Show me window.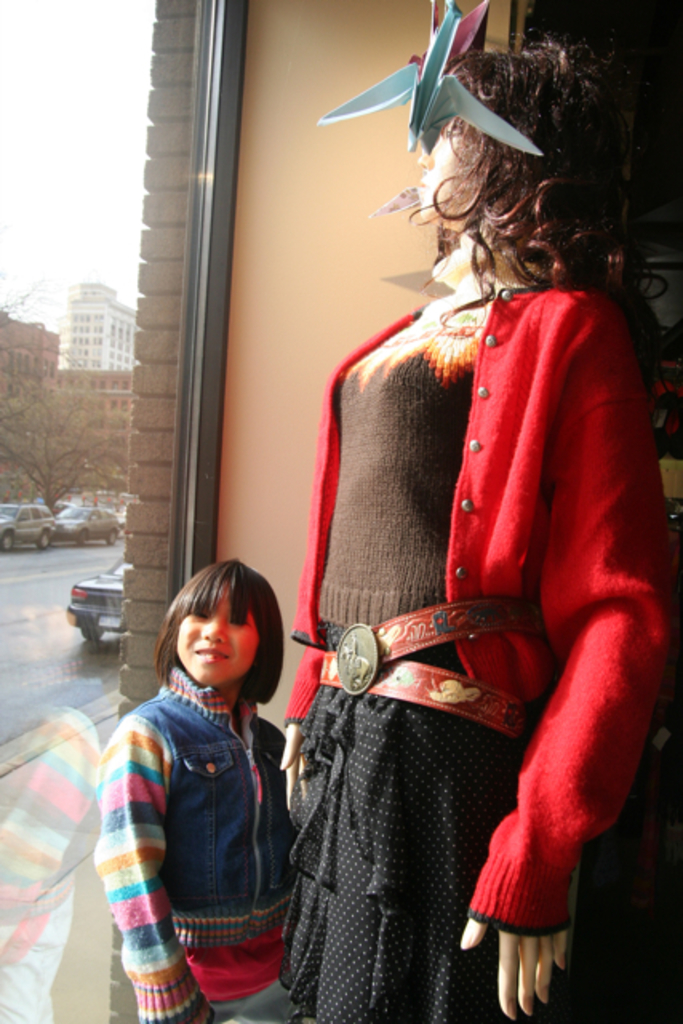
window is here: x1=0 y1=0 x2=251 y2=1022.
